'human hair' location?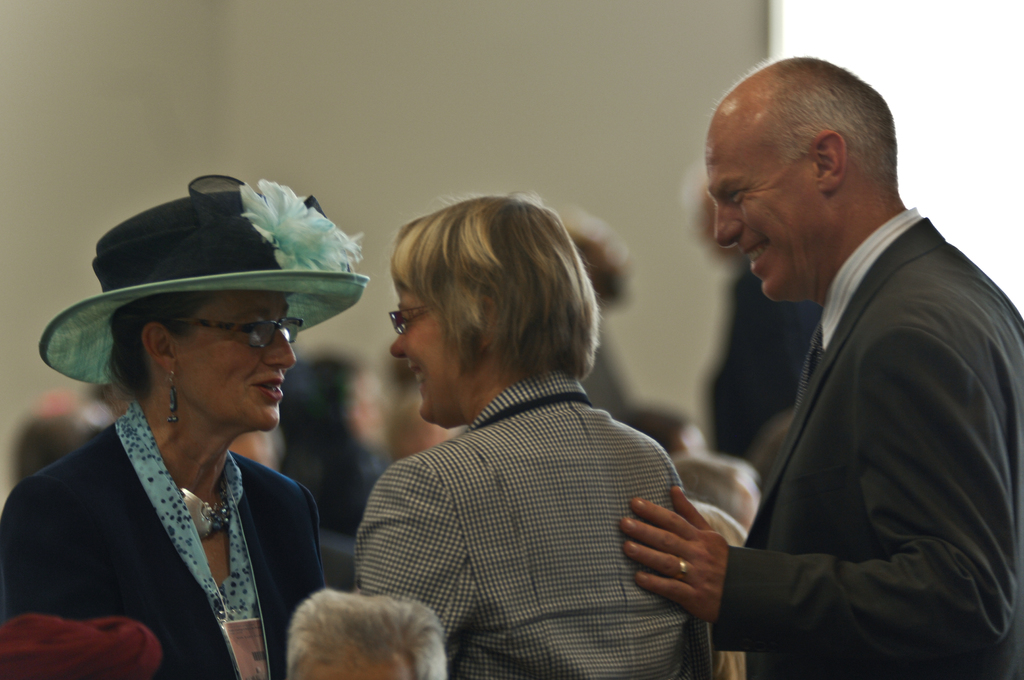
[x1=671, y1=455, x2=750, y2=527]
